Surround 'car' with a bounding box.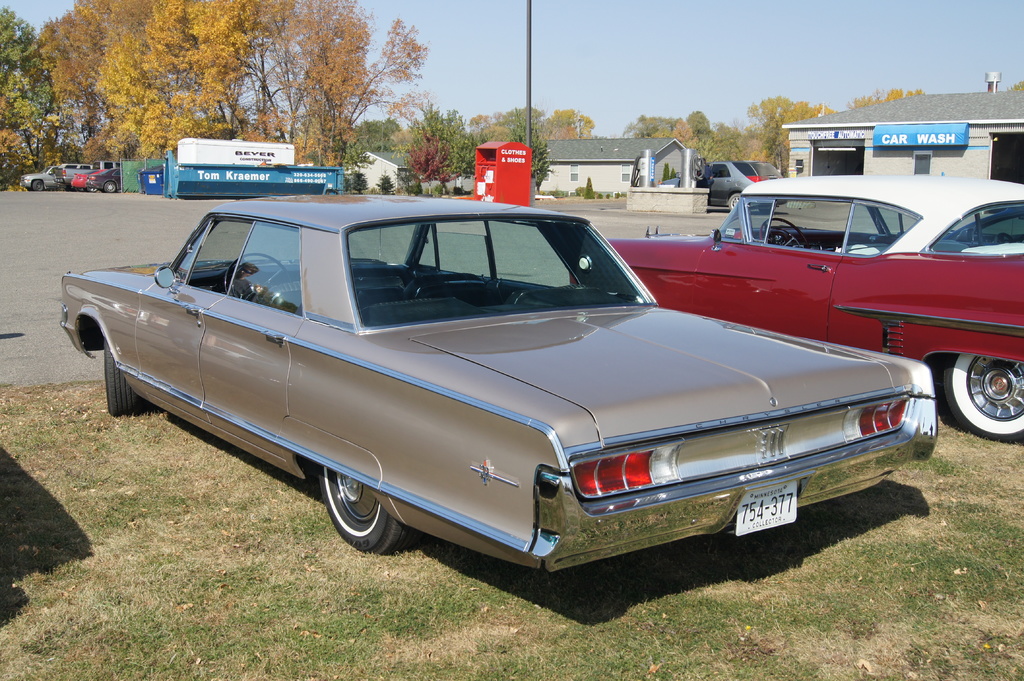
x1=708, y1=157, x2=778, y2=209.
